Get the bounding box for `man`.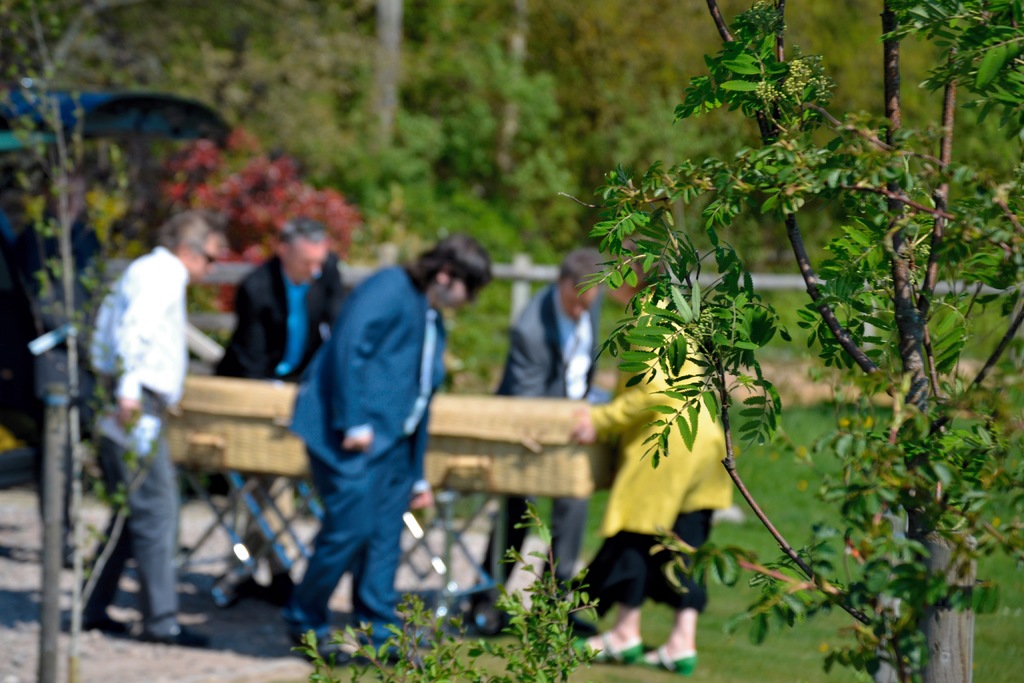
region(61, 212, 229, 652).
